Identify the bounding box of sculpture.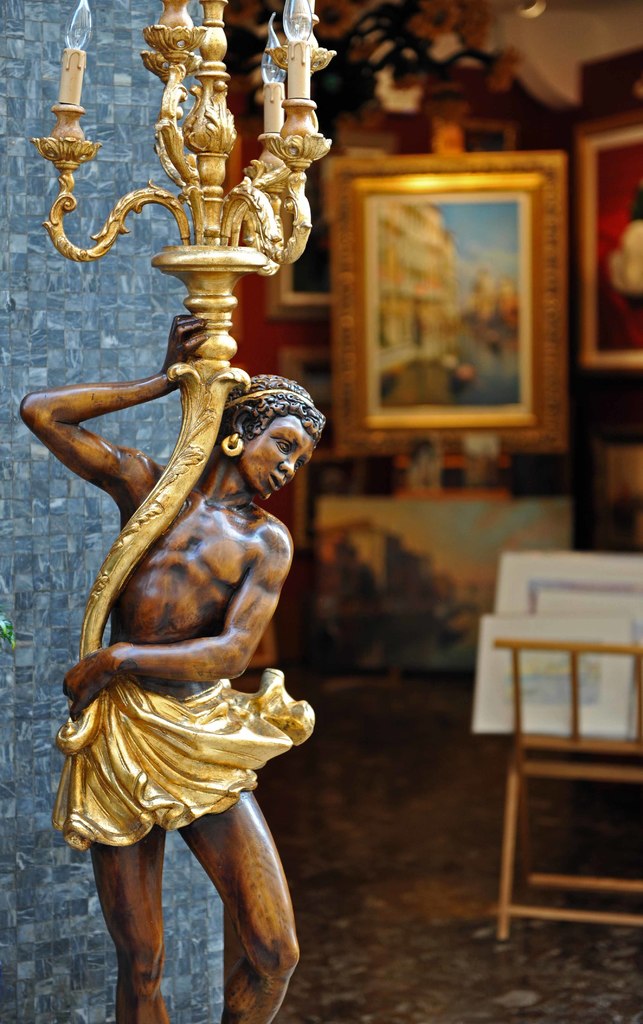
{"x1": 65, "y1": 22, "x2": 345, "y2": 1023}.
